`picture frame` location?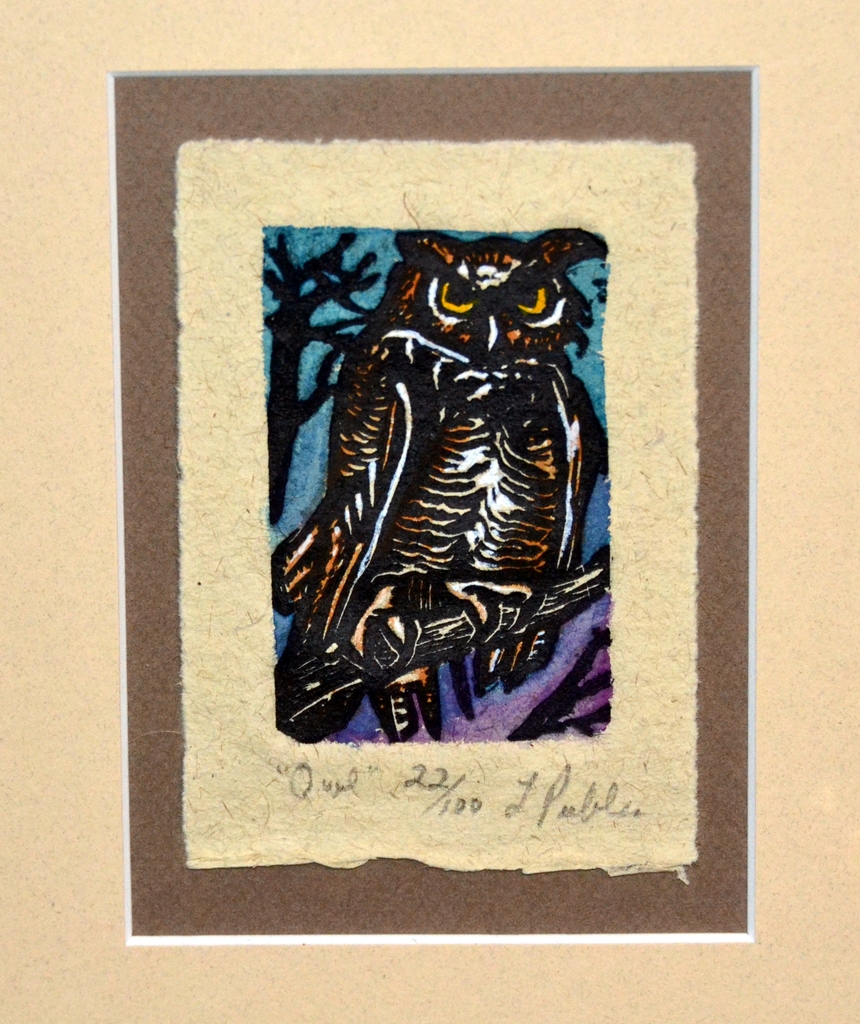
(108,51,763,1004)
